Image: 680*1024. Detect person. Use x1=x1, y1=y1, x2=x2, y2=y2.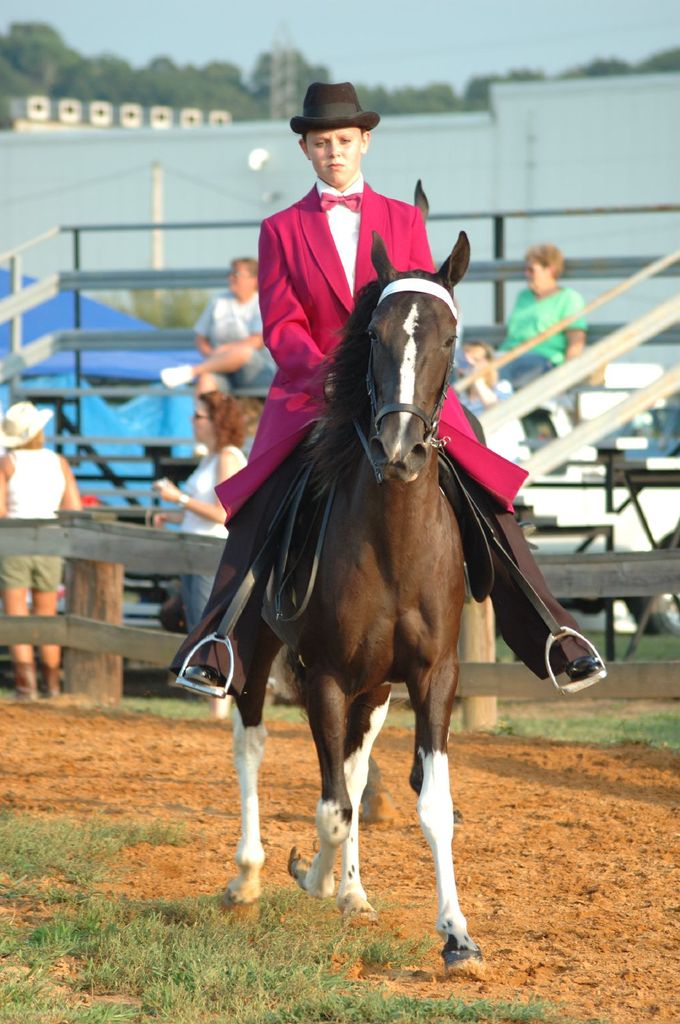
x1=150, y1=391, x2=262, y2=633.
